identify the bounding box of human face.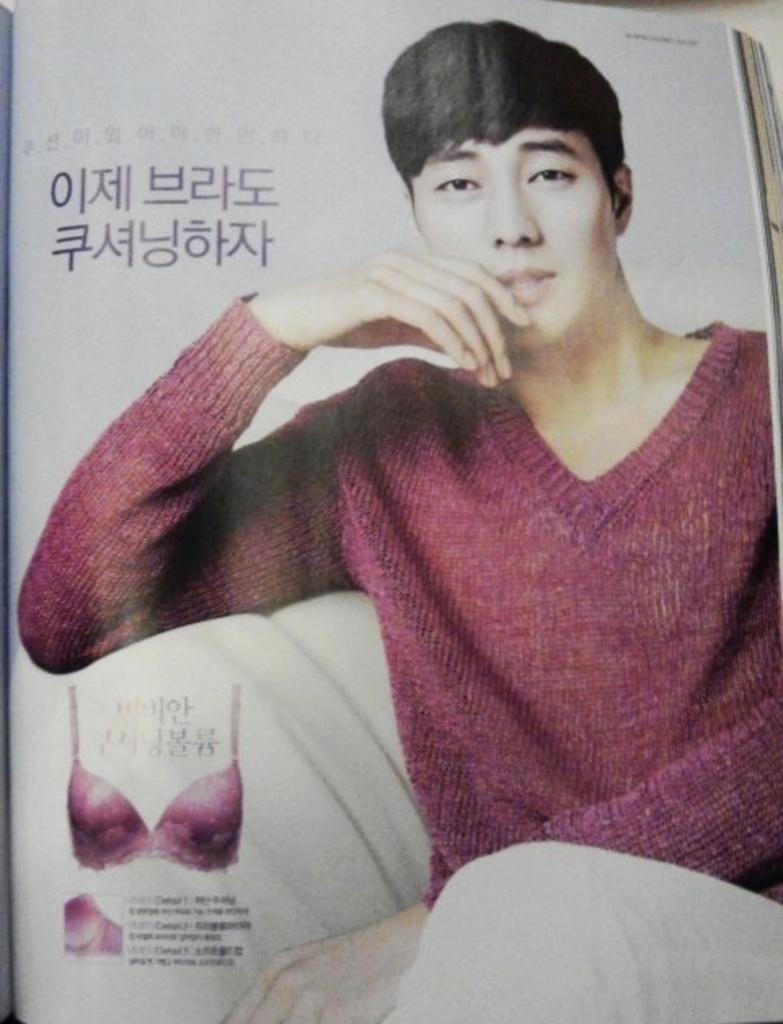
[left=419, top=140, right=613, bottom=354].
